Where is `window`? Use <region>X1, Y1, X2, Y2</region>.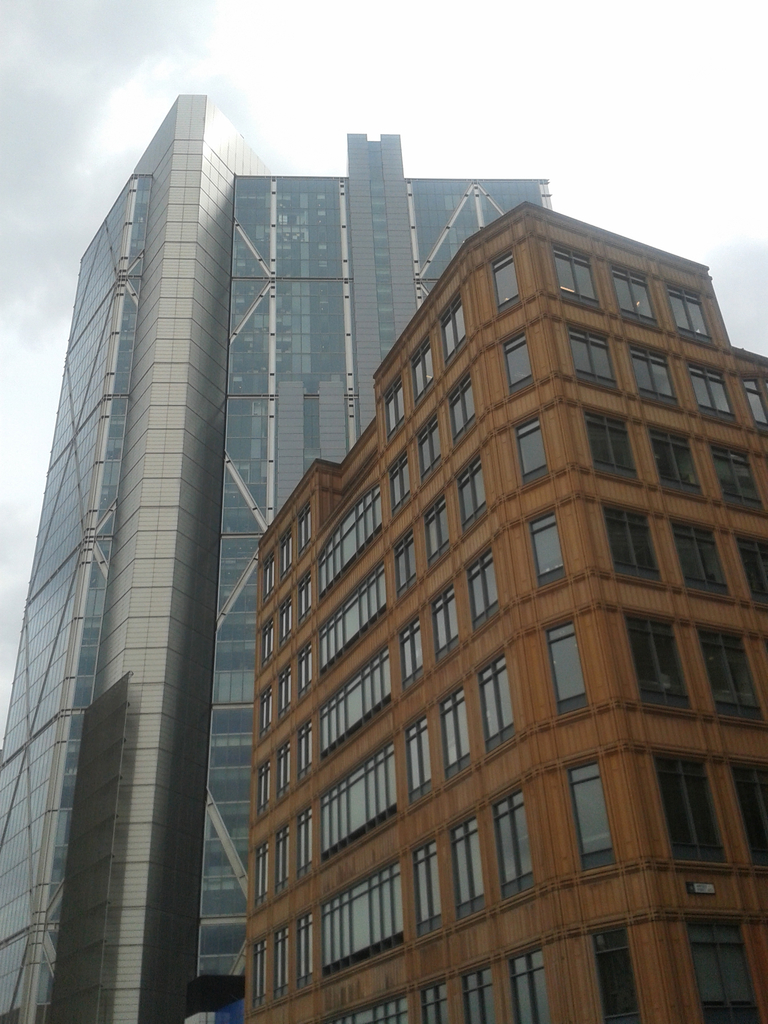
<region>679, 913, 762, 1023</region>.
